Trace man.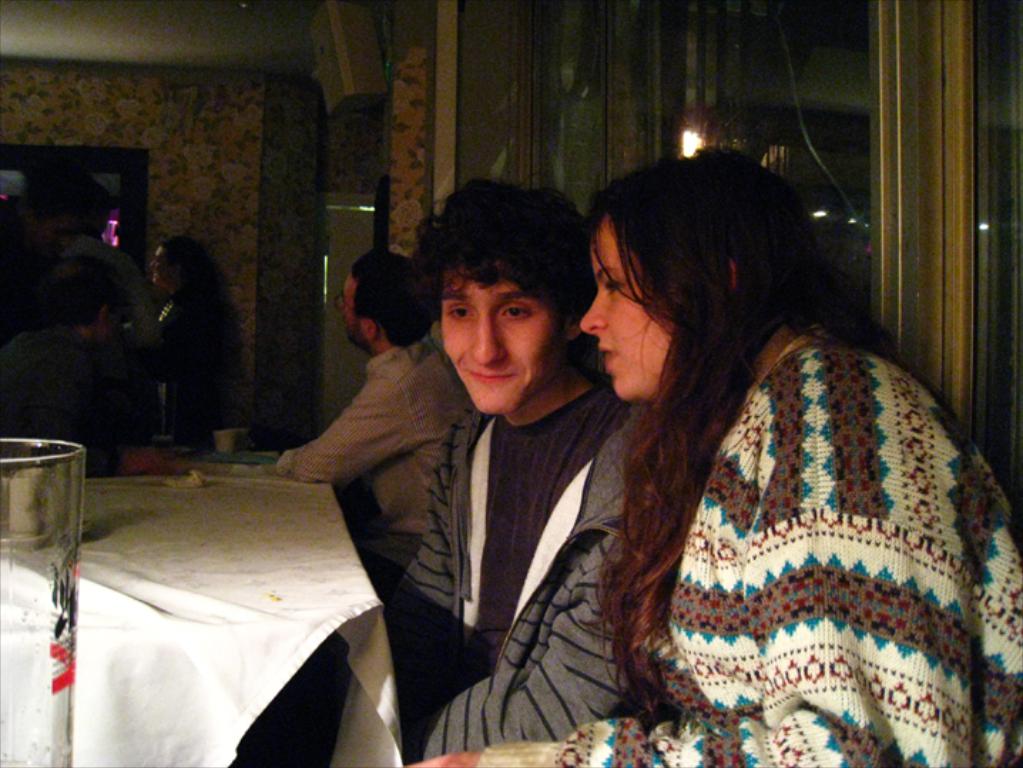
Traced to region(382, 178, 648, 761).
